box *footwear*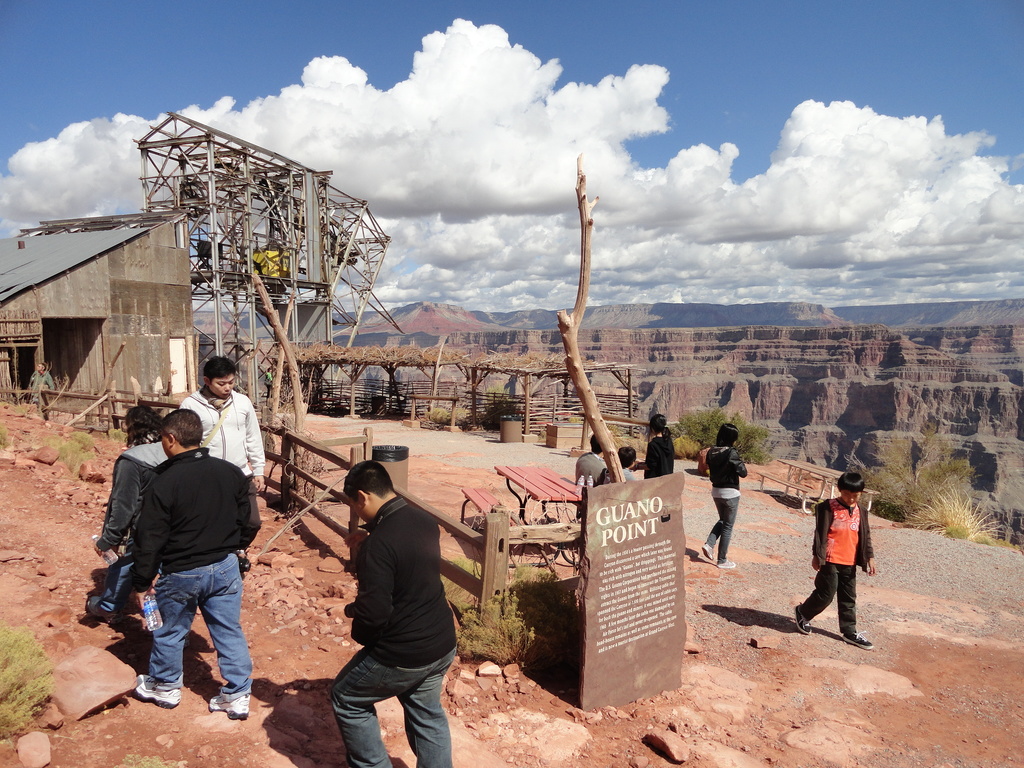
crop(207, 695, 249, 717)
